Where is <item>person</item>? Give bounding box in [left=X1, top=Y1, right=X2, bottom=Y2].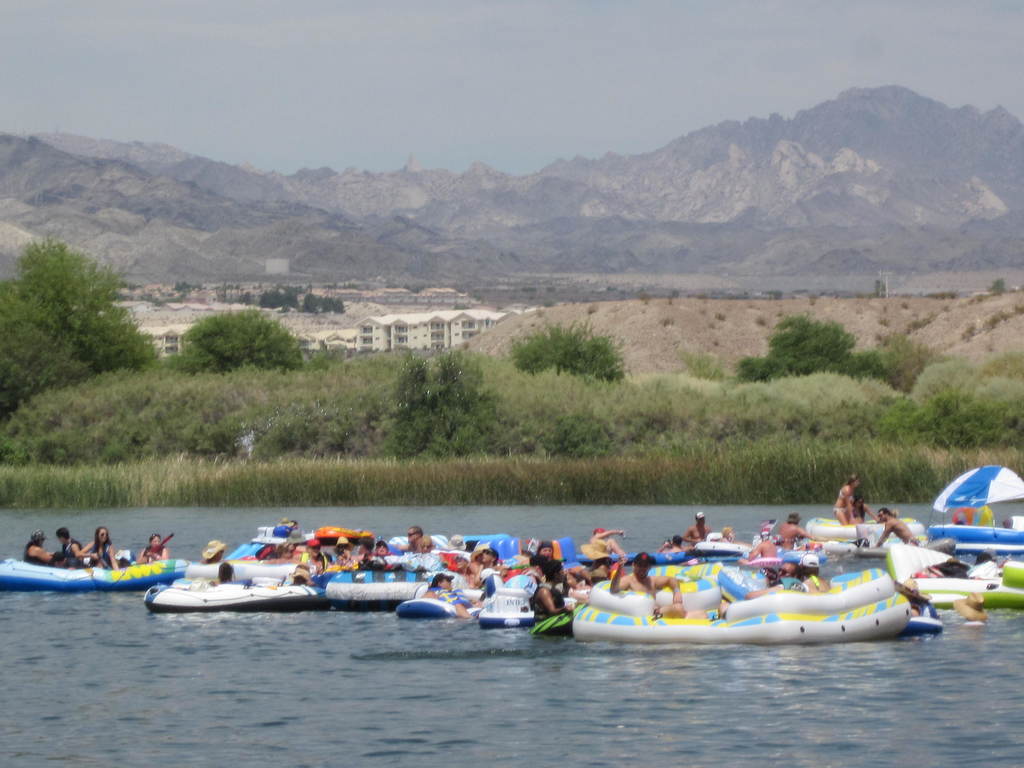
[left=717, top=528, right=739, bottom=543].
